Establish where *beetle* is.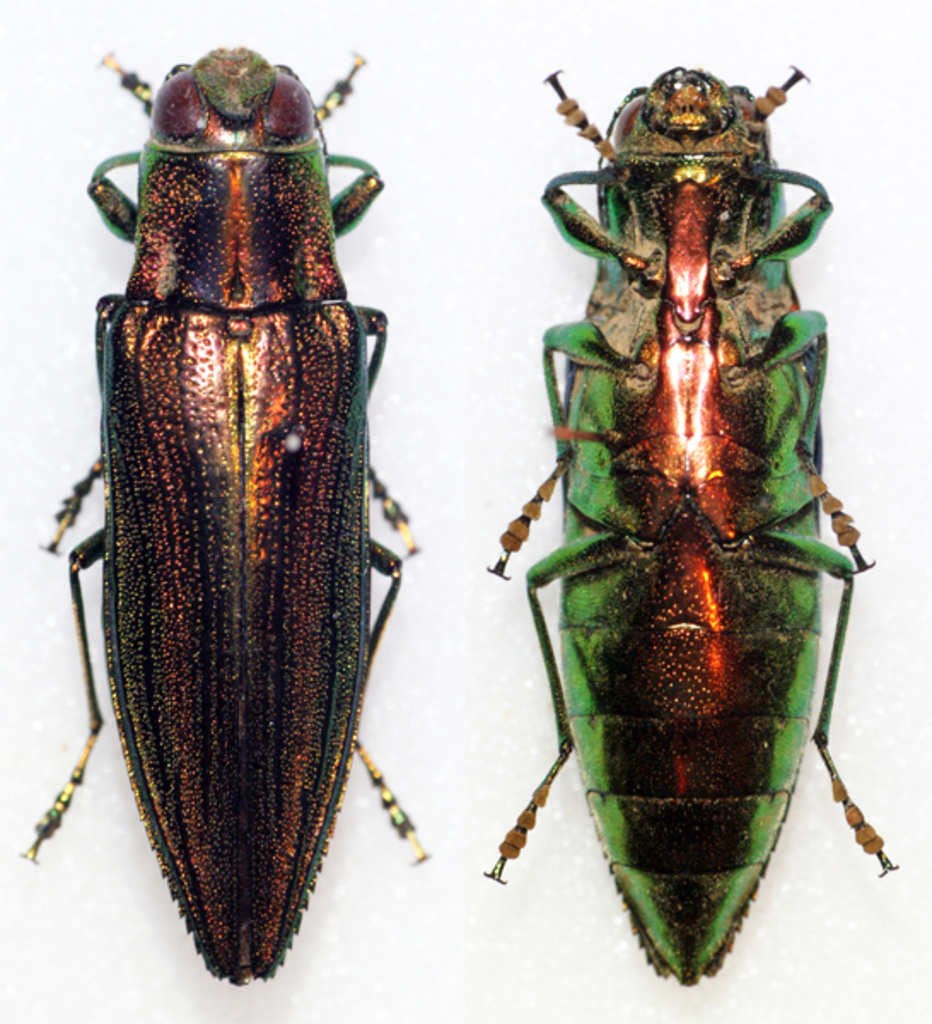
Established at 9,46,434,985.
